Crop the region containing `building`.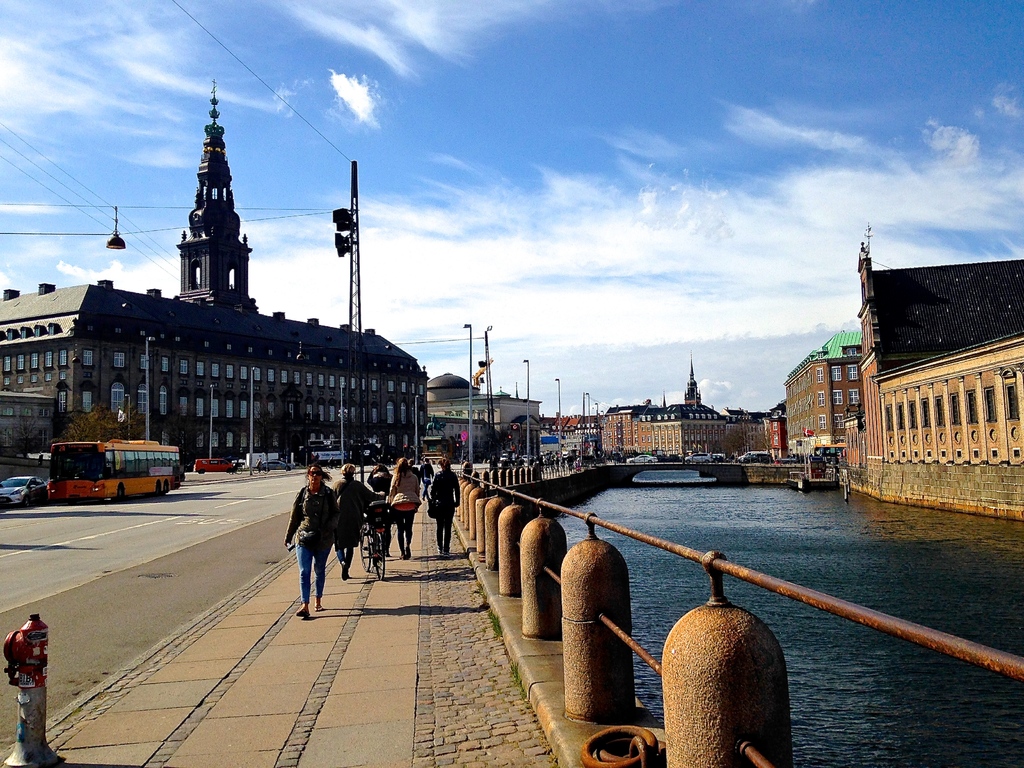
Crop region: 856 227 1023 520.
